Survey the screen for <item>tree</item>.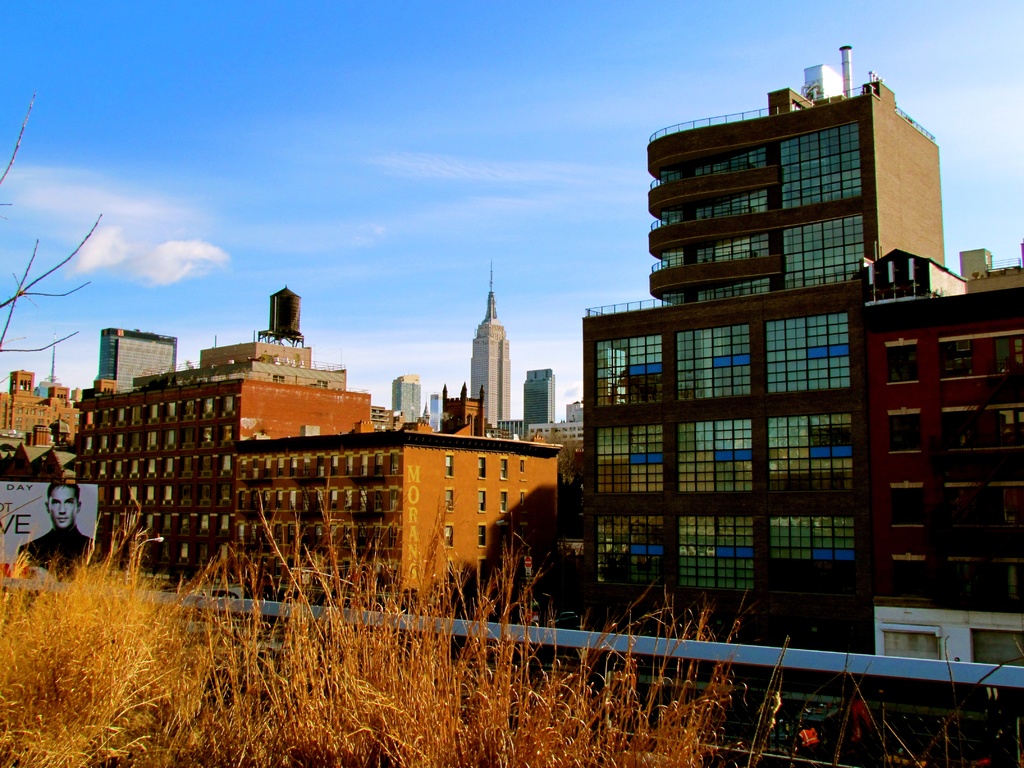
Survey found: region(0, 89, 102, 350).
